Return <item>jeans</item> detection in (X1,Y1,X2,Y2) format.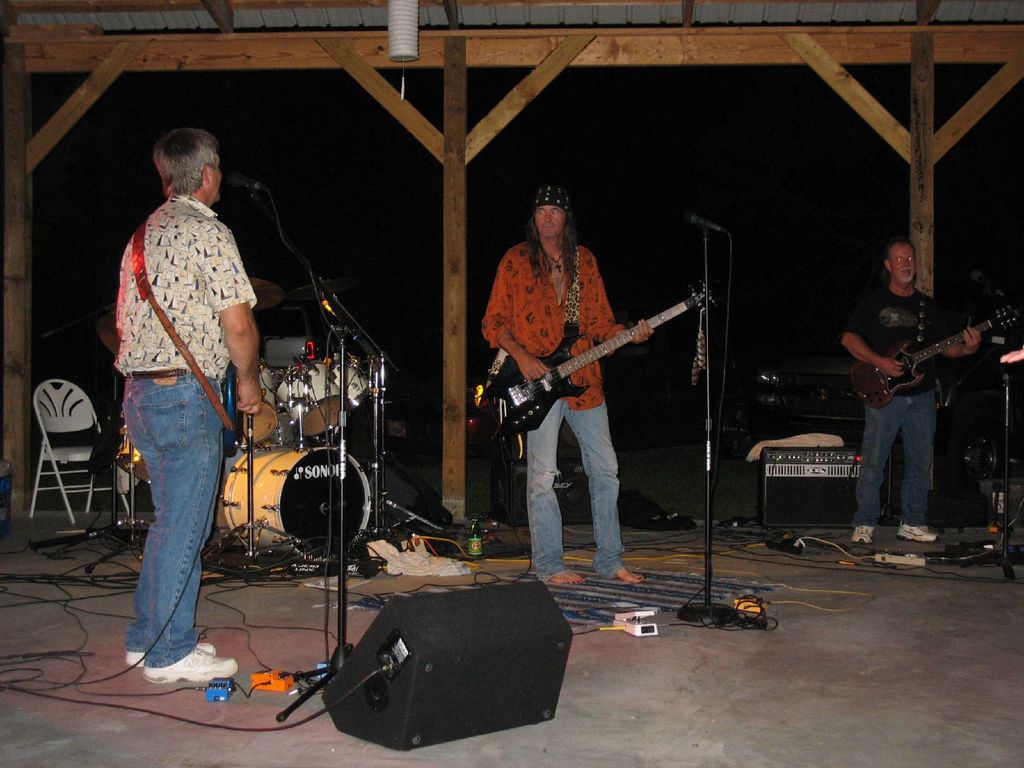
(852,396,938,538).
